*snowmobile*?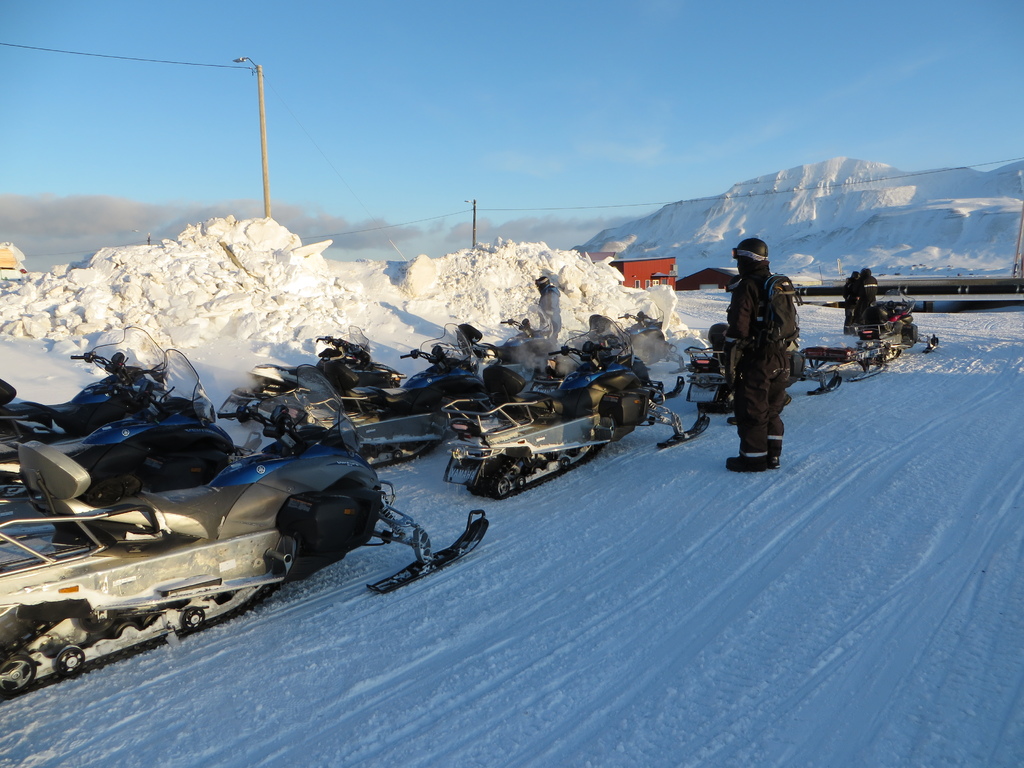
bbox=[0, 362, 488, 703]
